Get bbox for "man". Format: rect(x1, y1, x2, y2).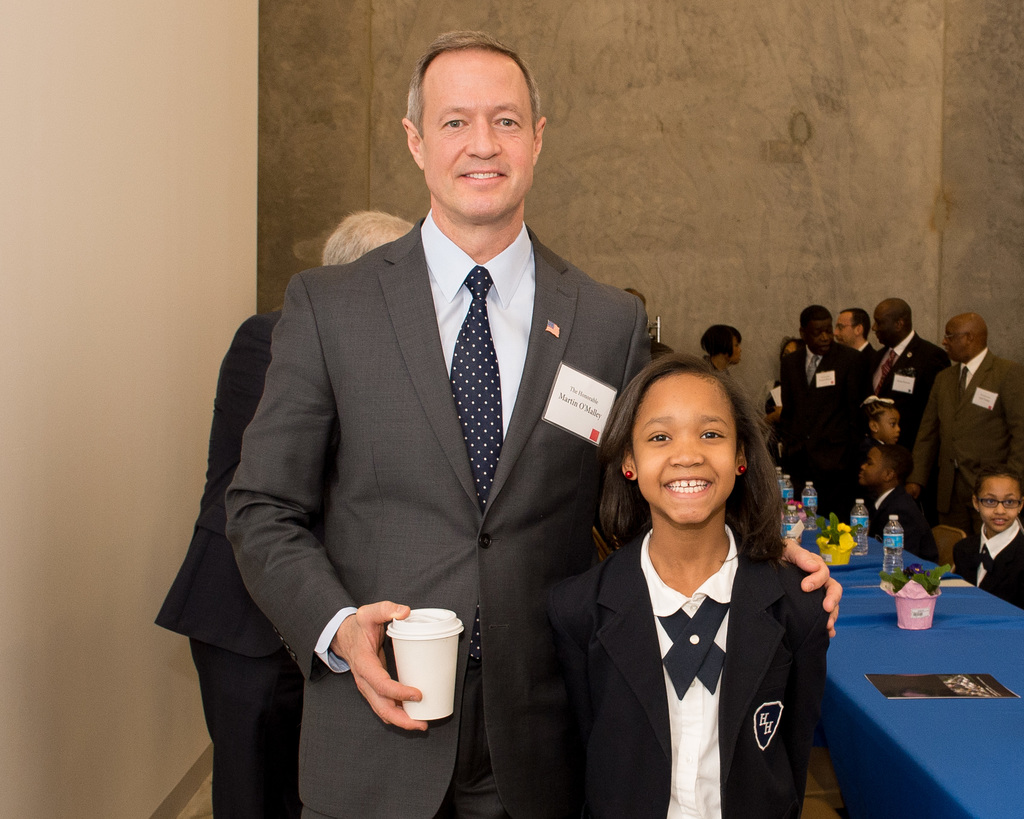
rect(878, 286, 944, 539).
